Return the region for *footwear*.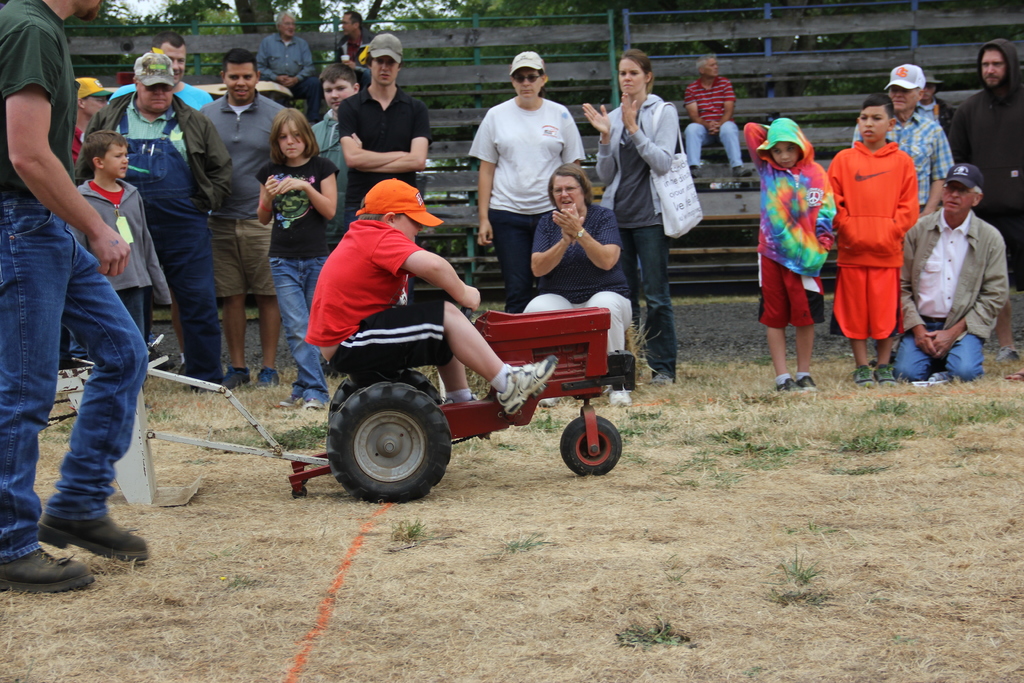
3, 538, 72, 602.
